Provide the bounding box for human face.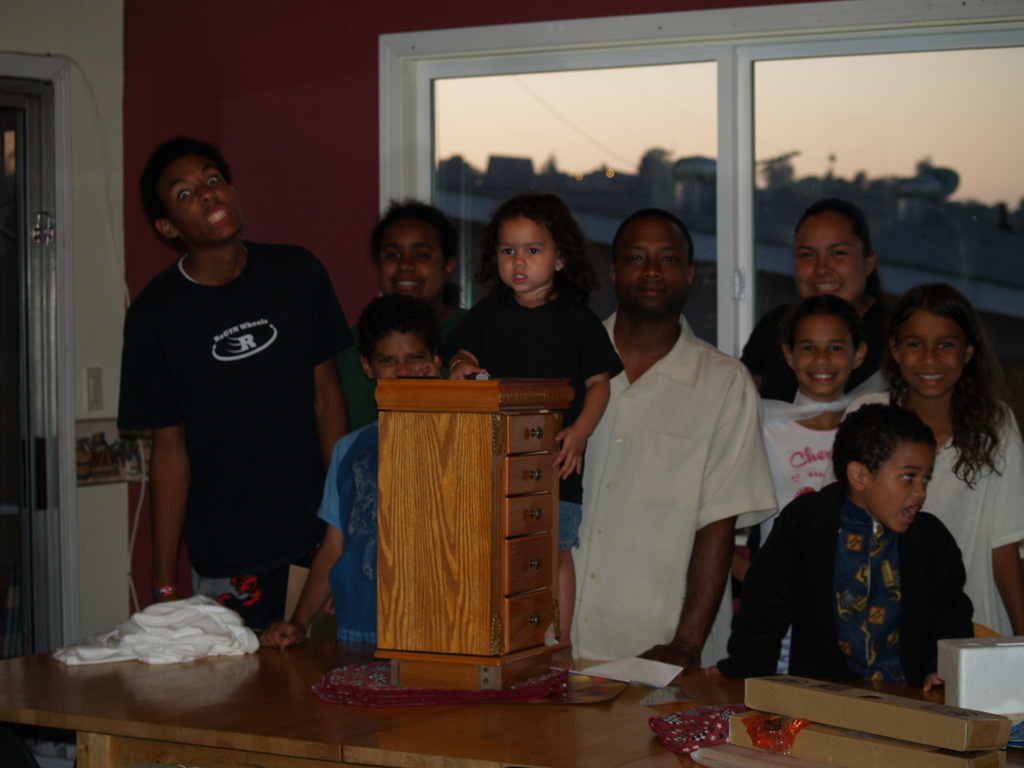
[left=898, top=314, right=962, bottom=395].
